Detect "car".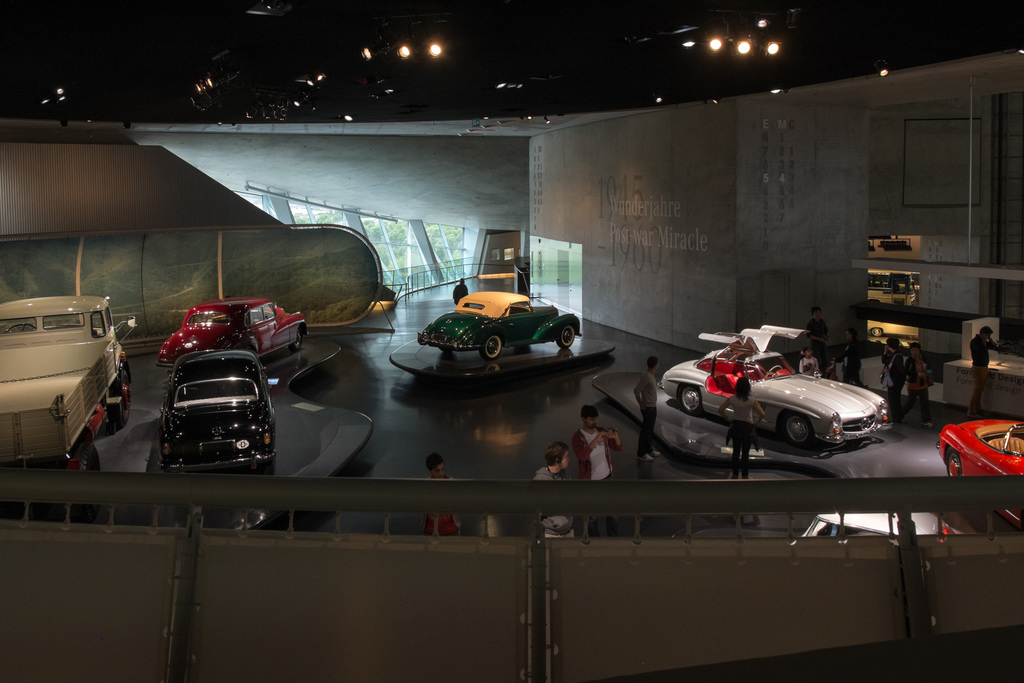
Detected at select_region(157, 284, 309, 359).
